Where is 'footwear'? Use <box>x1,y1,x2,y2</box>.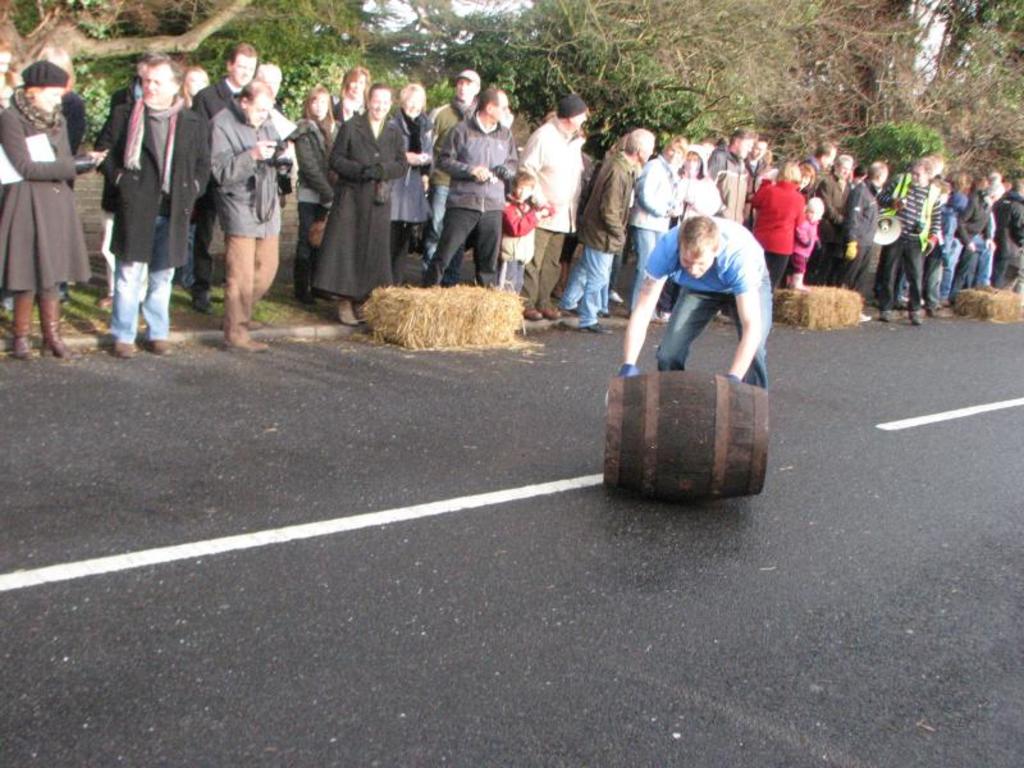
<box>110,338,141,362</box>.
